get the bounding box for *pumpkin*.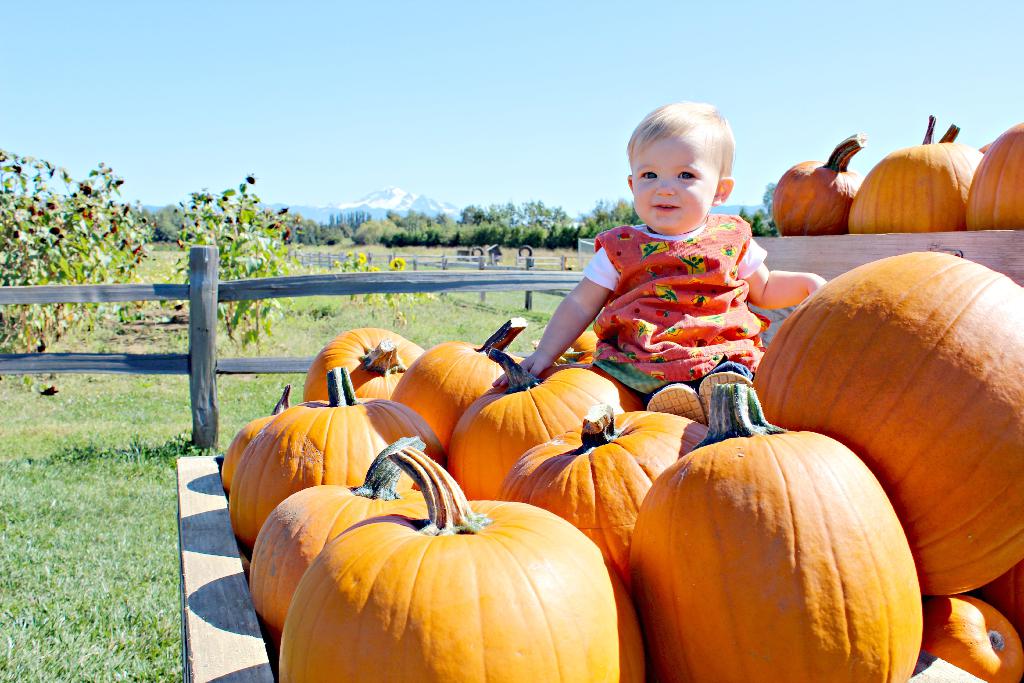
x1=771 y1=133 x2=866 y2=238.
